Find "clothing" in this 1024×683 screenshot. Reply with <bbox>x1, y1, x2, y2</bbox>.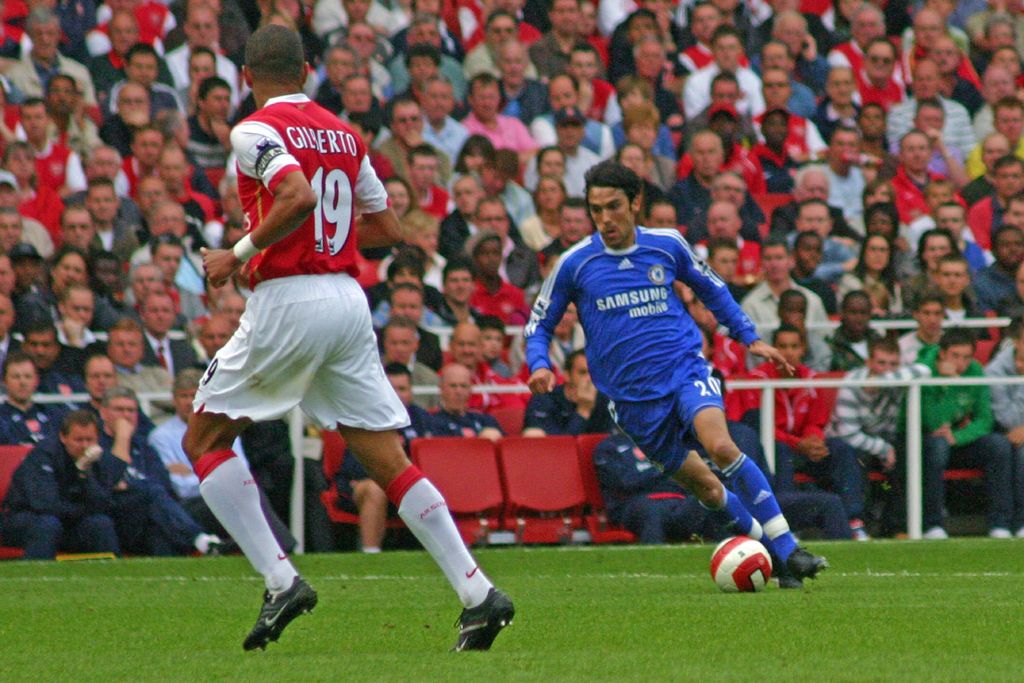
<bbox>520, 219, 545, 244</bbox>.
